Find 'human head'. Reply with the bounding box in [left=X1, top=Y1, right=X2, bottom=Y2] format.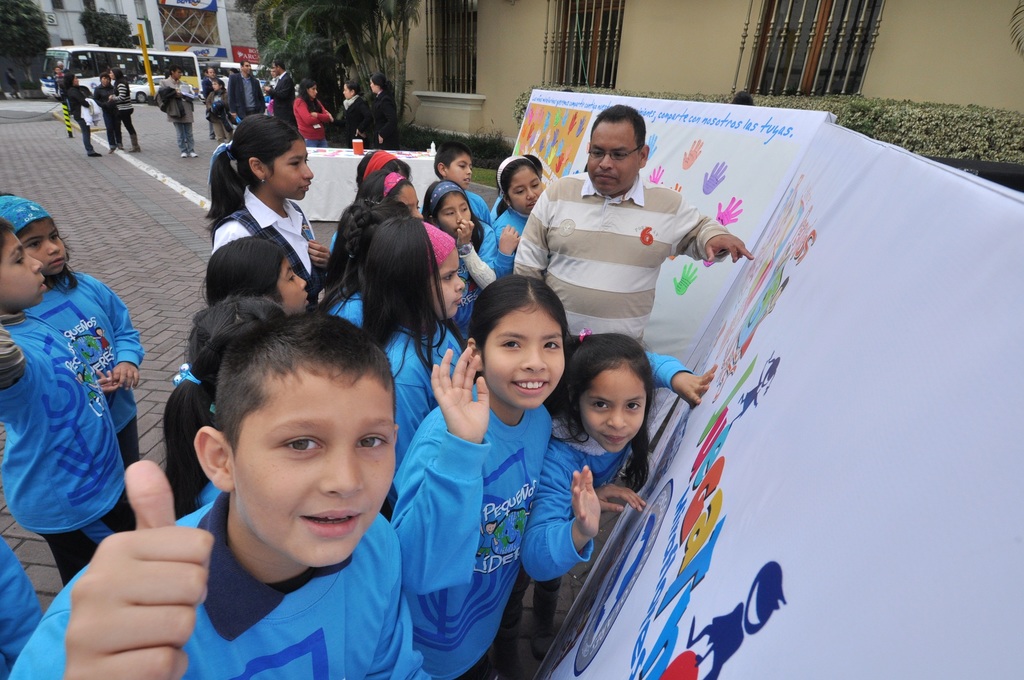
[left=228, top=114, right=316, bottom=198].
